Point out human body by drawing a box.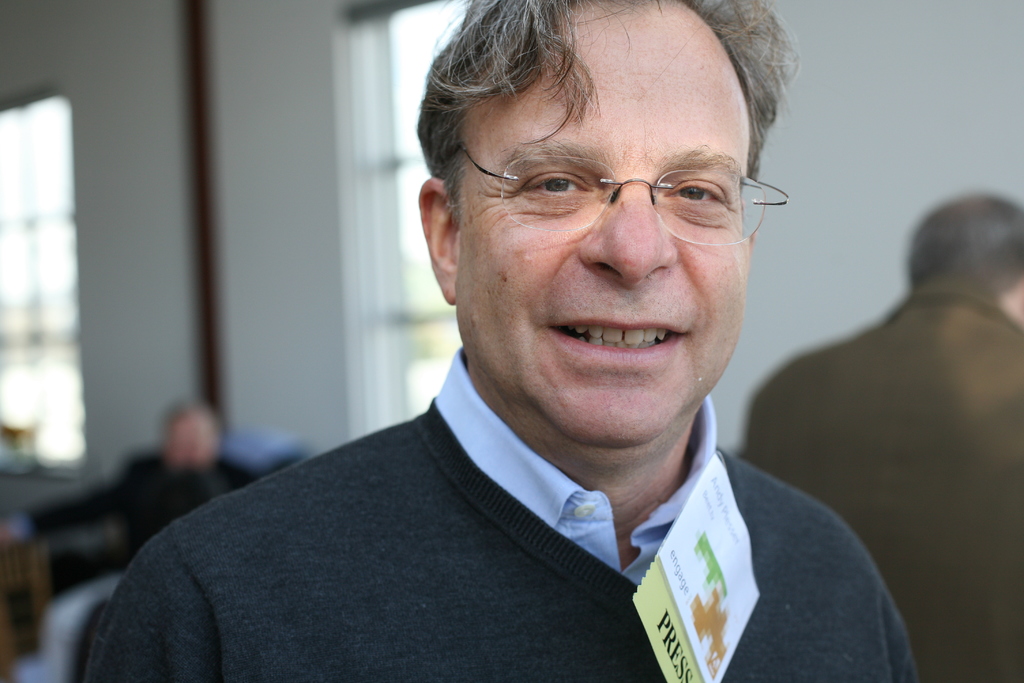
x1=87, y1=0, x2=920, y2=682.
